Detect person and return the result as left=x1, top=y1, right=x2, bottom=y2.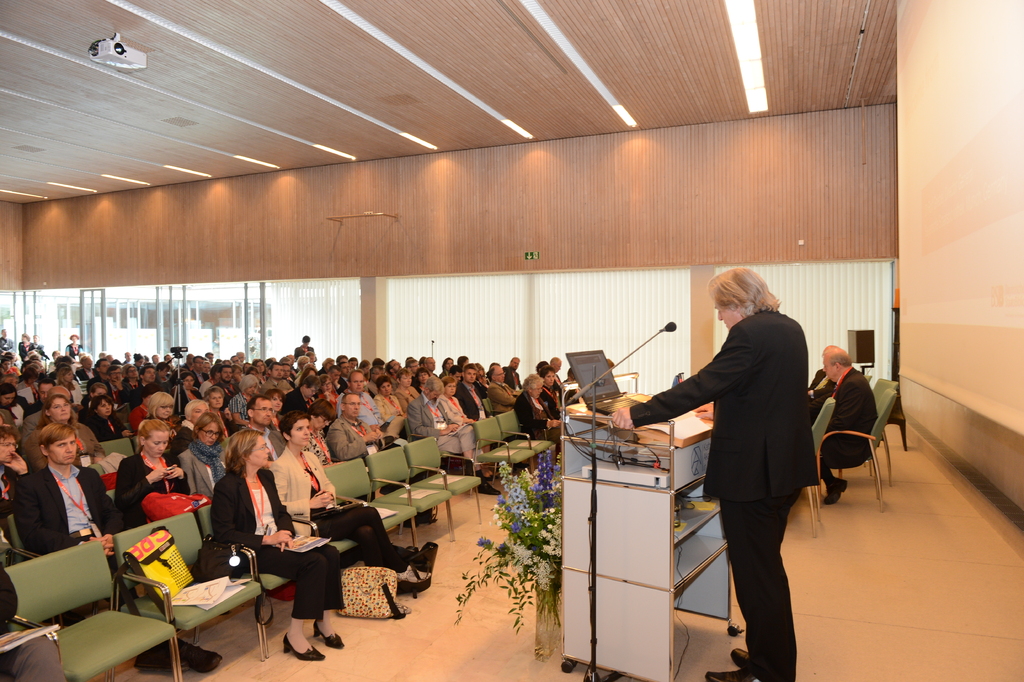
left=305, top=397, right=335, bottom=462.
